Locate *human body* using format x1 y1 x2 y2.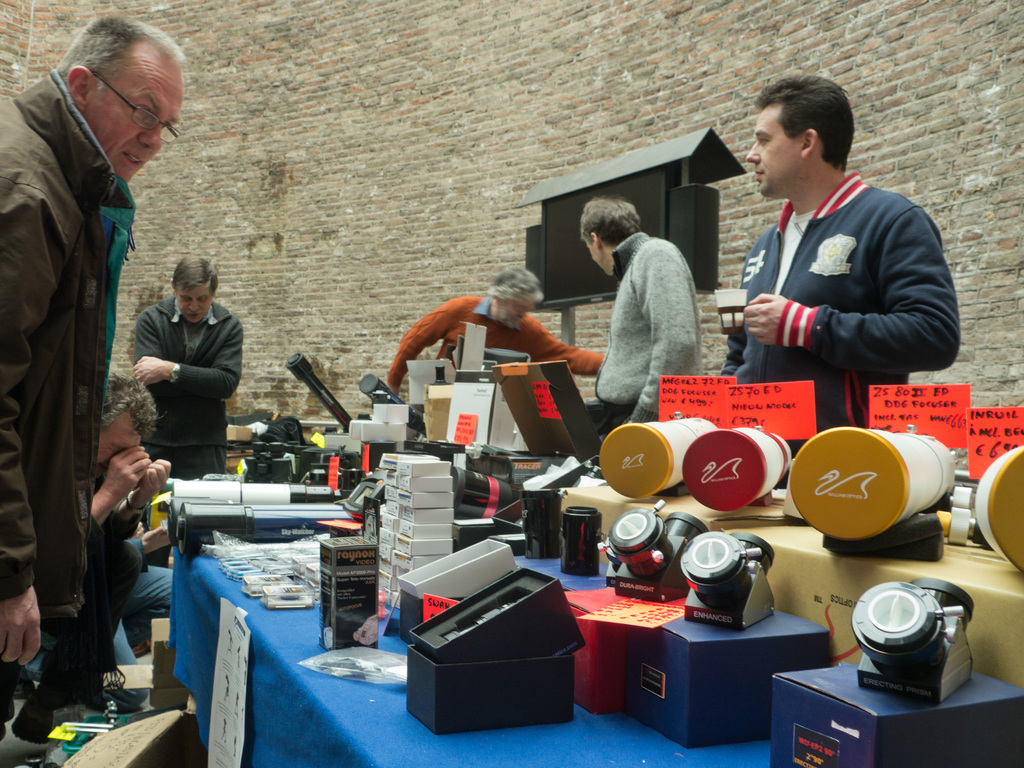
0 12 193 744.
